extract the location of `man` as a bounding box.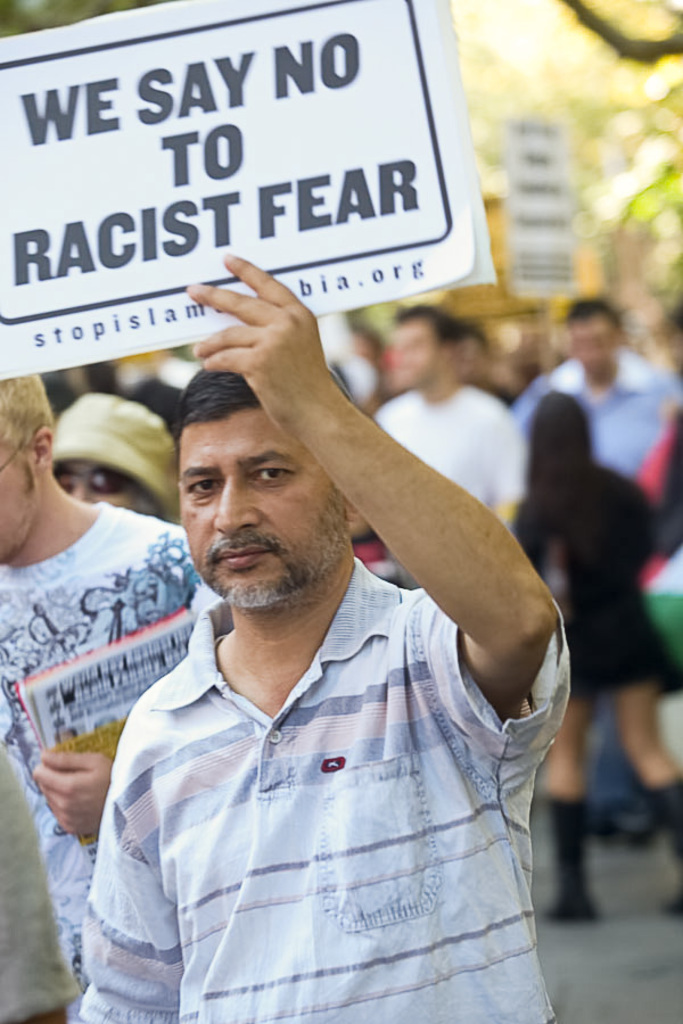
[x1=370, y1=291, x2=526, y2=542].
